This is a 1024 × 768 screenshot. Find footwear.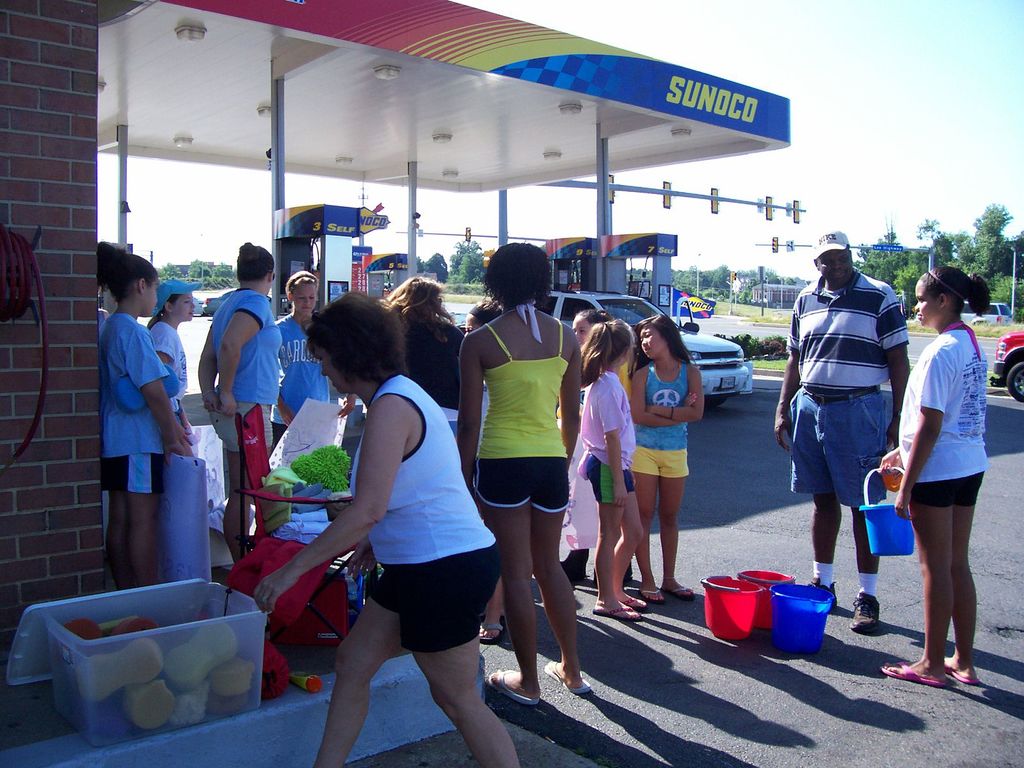
Bounding box: Rect(875, 664, 949, 685).
